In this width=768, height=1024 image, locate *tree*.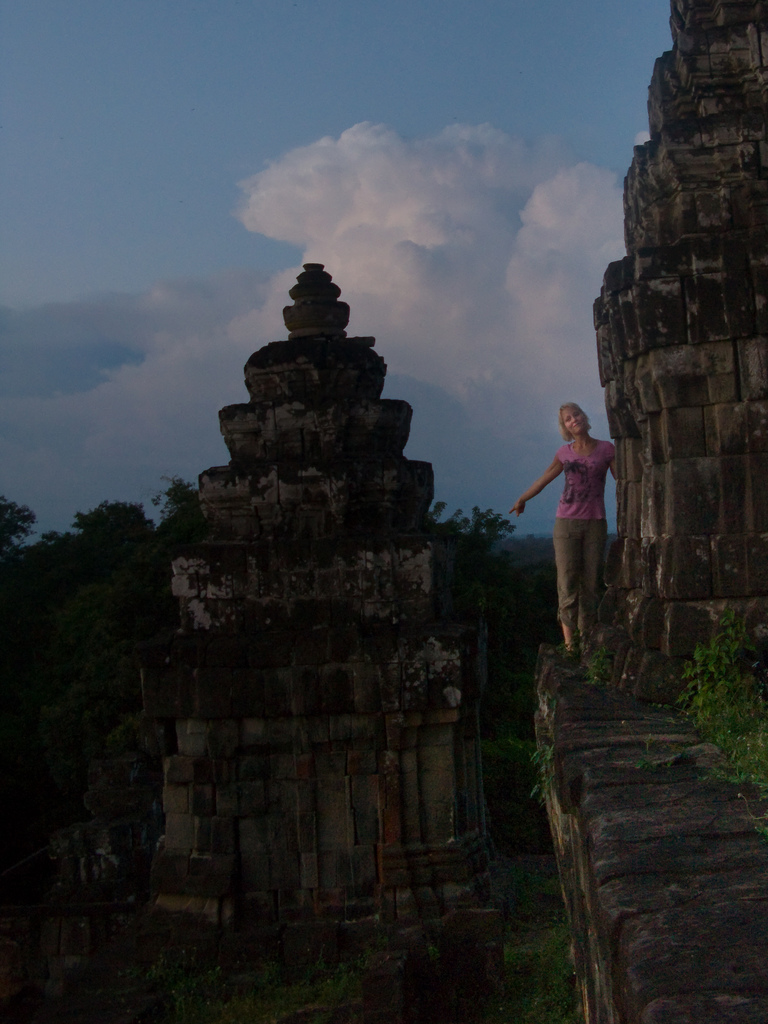
Bounding box: x1=65, y1=502, x2=152, y2=547.
